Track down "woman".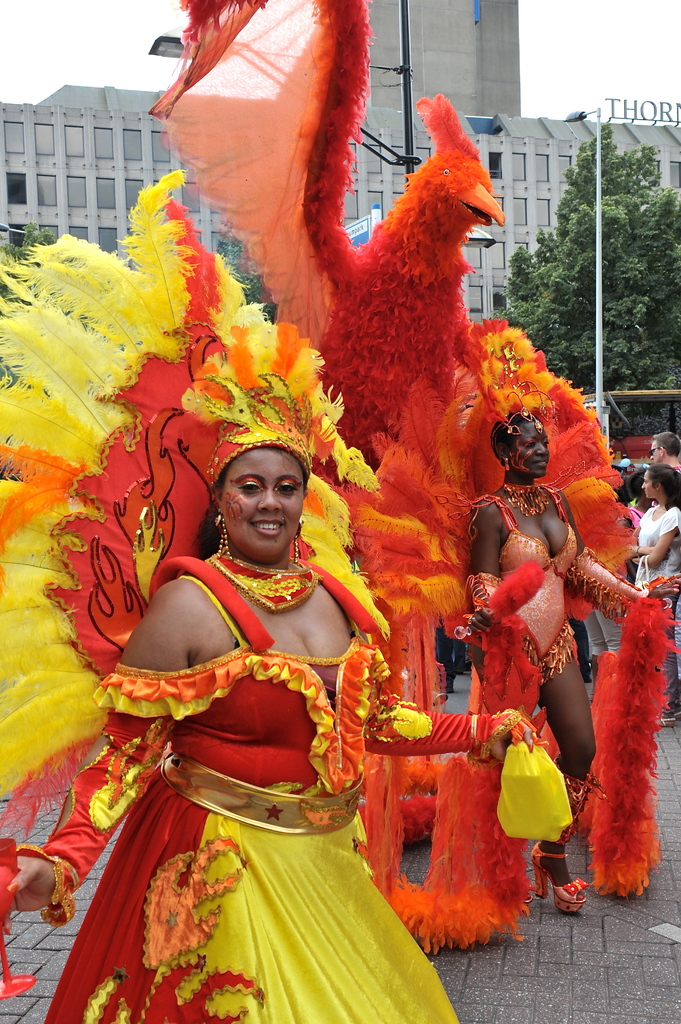
Tracked to <box>461,413,680,917</box>.
